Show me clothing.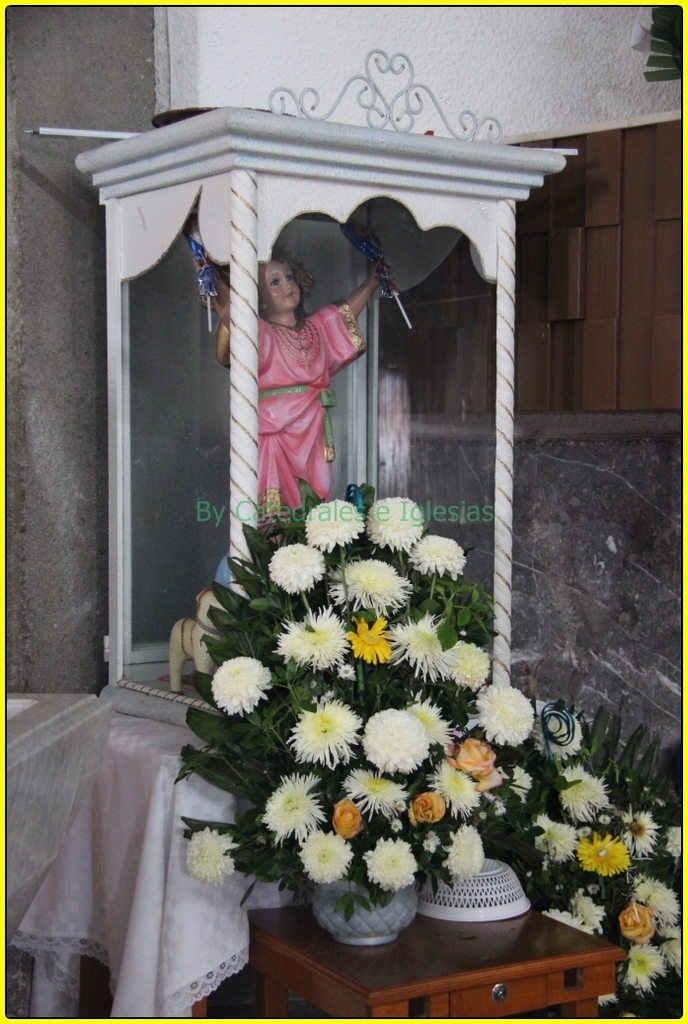
clothing is here: Rect(247, 251, 364, 514).
